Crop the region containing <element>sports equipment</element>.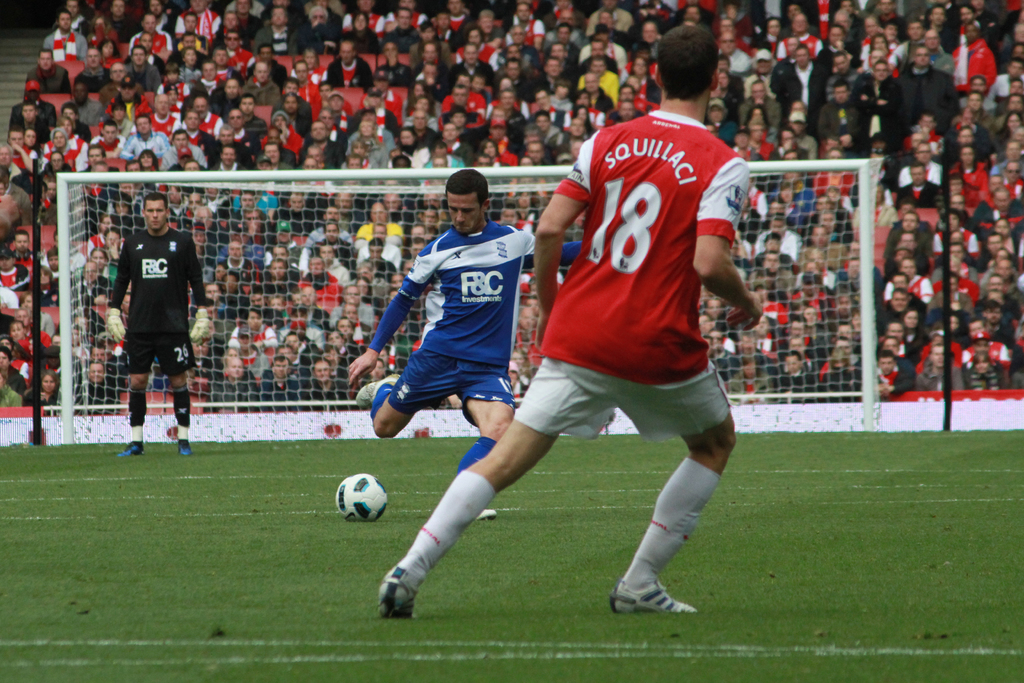
Crop region: <bbox>188, 307, 209, 349</bbox>.
